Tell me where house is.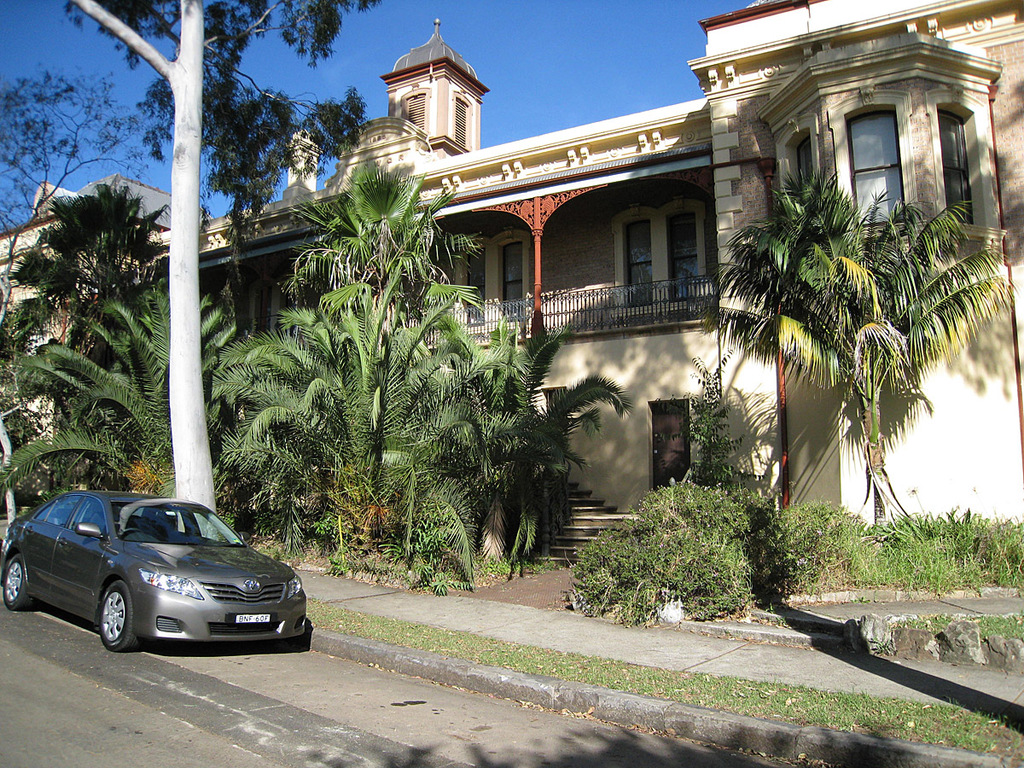
house is at (left=0, top=0, right=1023, bottom=558).
